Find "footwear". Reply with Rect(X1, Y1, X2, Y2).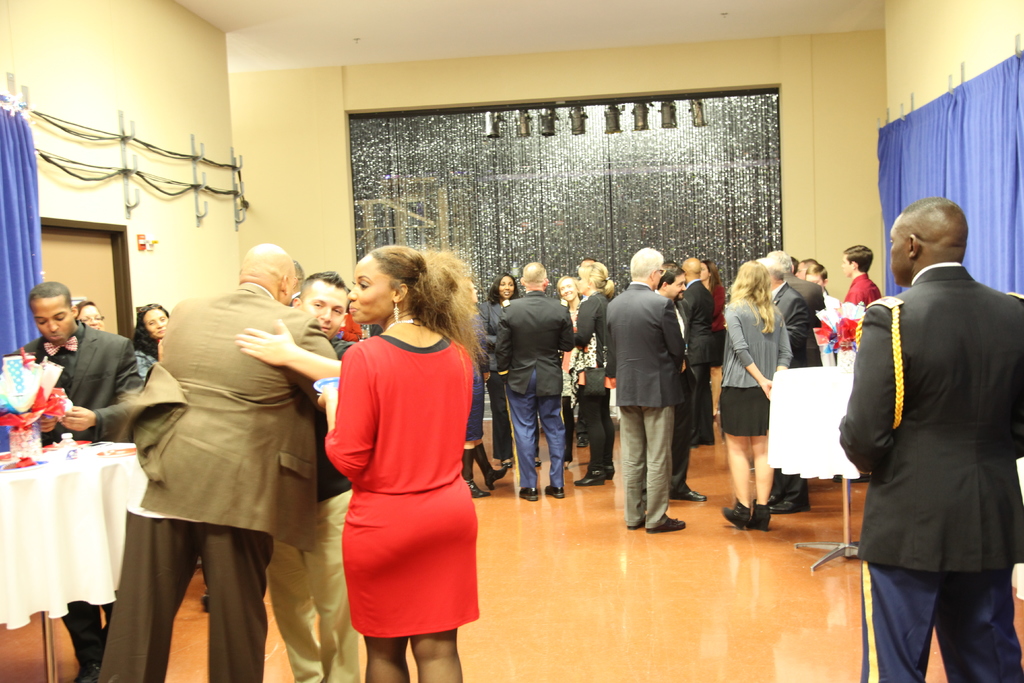
Rect(668, 490, 705, 502).
